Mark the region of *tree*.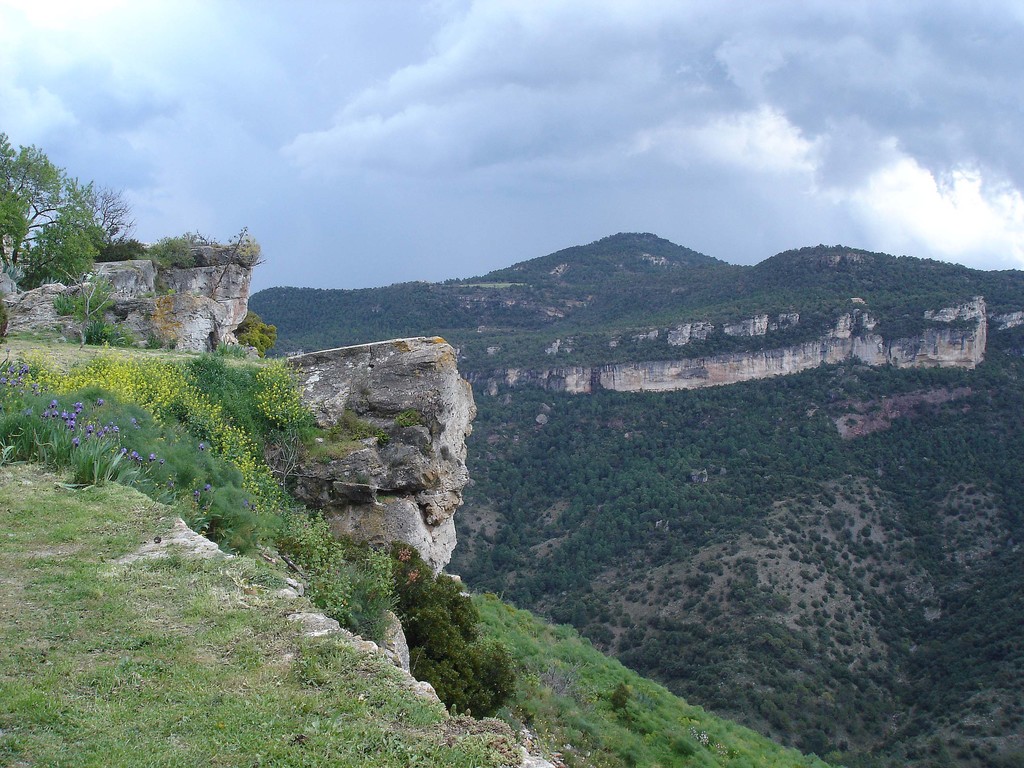
Region: box=[232, 307, 280, 359].
